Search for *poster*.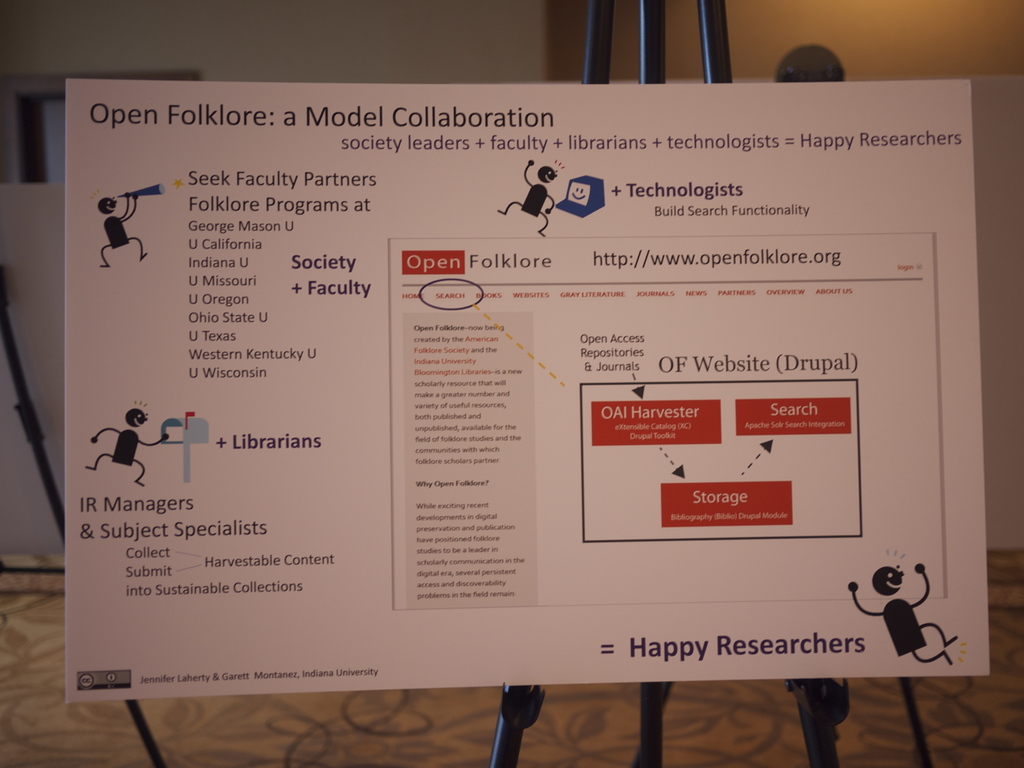
Found at (left=0, top=172, right=51, bottom=557).
